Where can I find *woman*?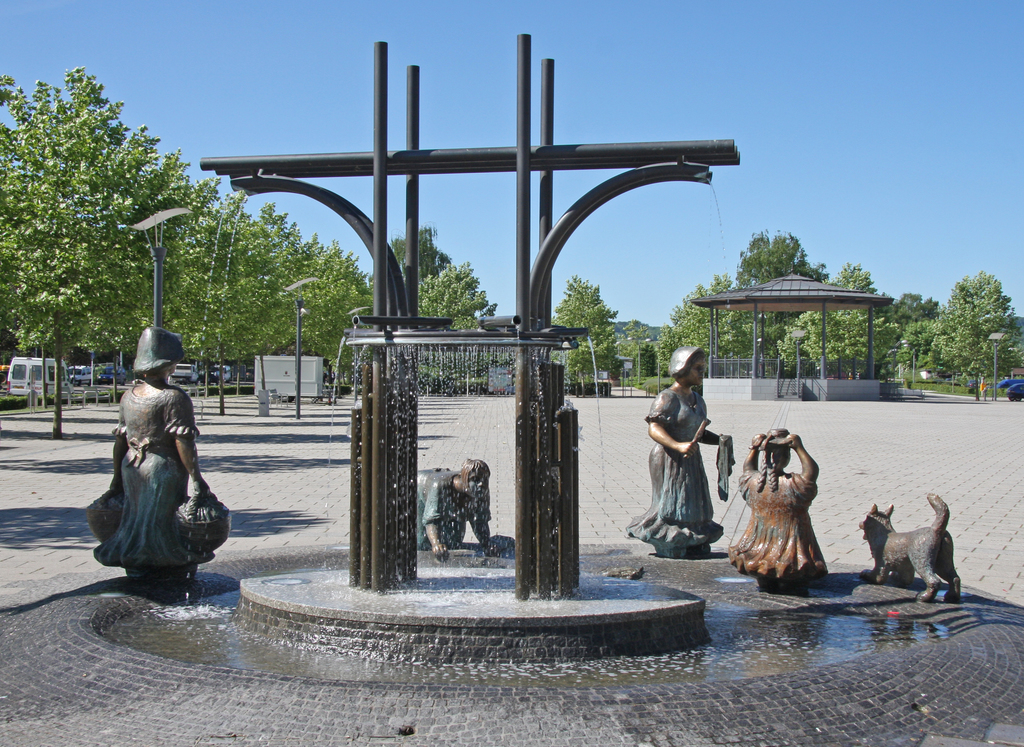
You can find it at box=[414, 457, 497, 562].
